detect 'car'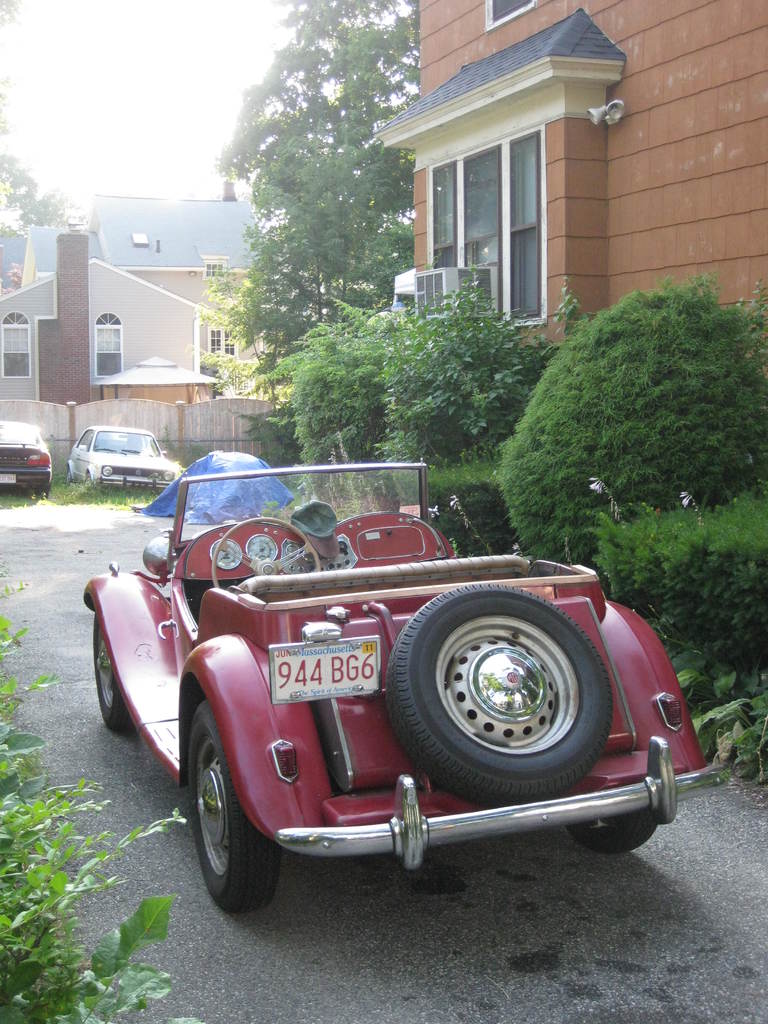
<box>67,424,184,490</box>
